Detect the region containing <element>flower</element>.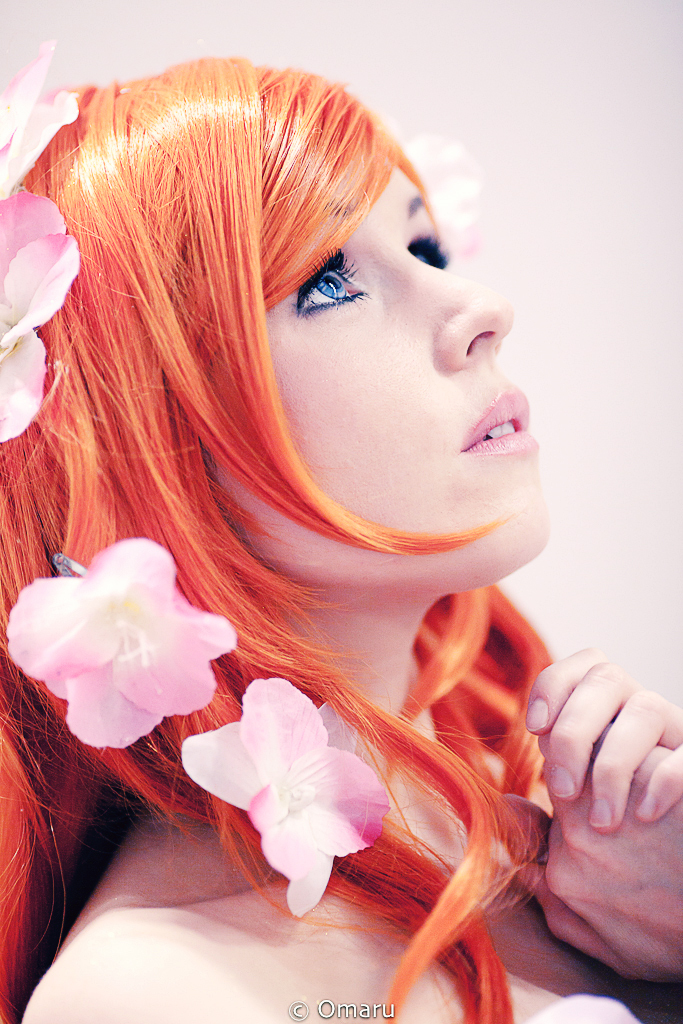
box(178, 674, 389, 910).
